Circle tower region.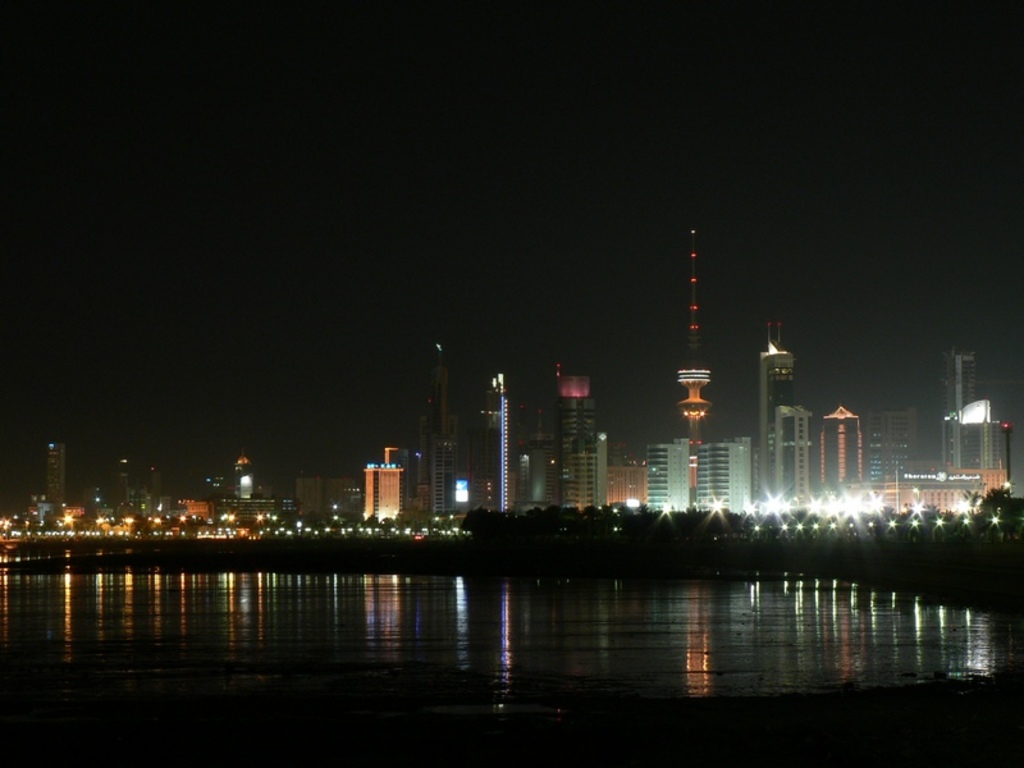
Region: locate(931, 348, 1015, 479).
